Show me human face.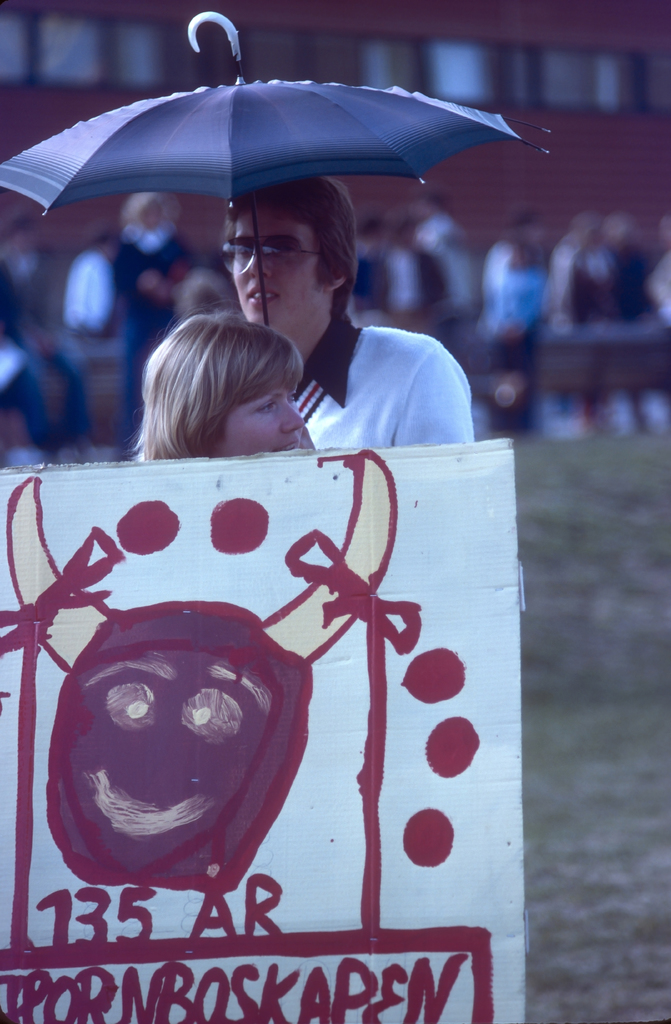
human face is here: locate(211, 384, 308, 458).
